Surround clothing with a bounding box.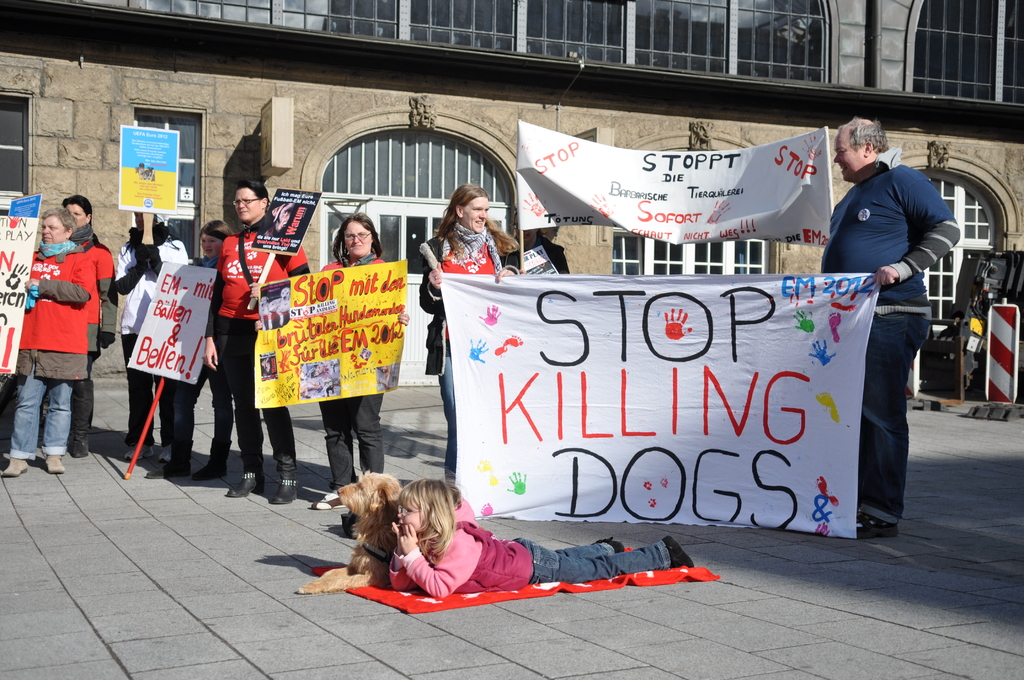
left=388, top=496, right=671, bottom=600.
